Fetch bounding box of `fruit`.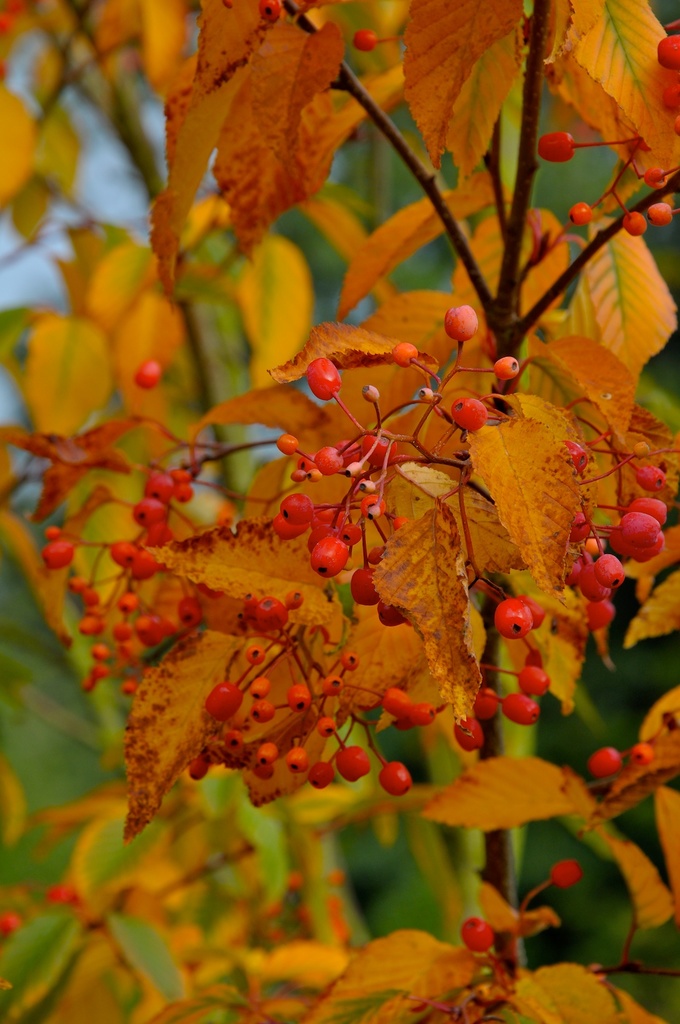
Bbox: box=[287, 683, 311, 712].
